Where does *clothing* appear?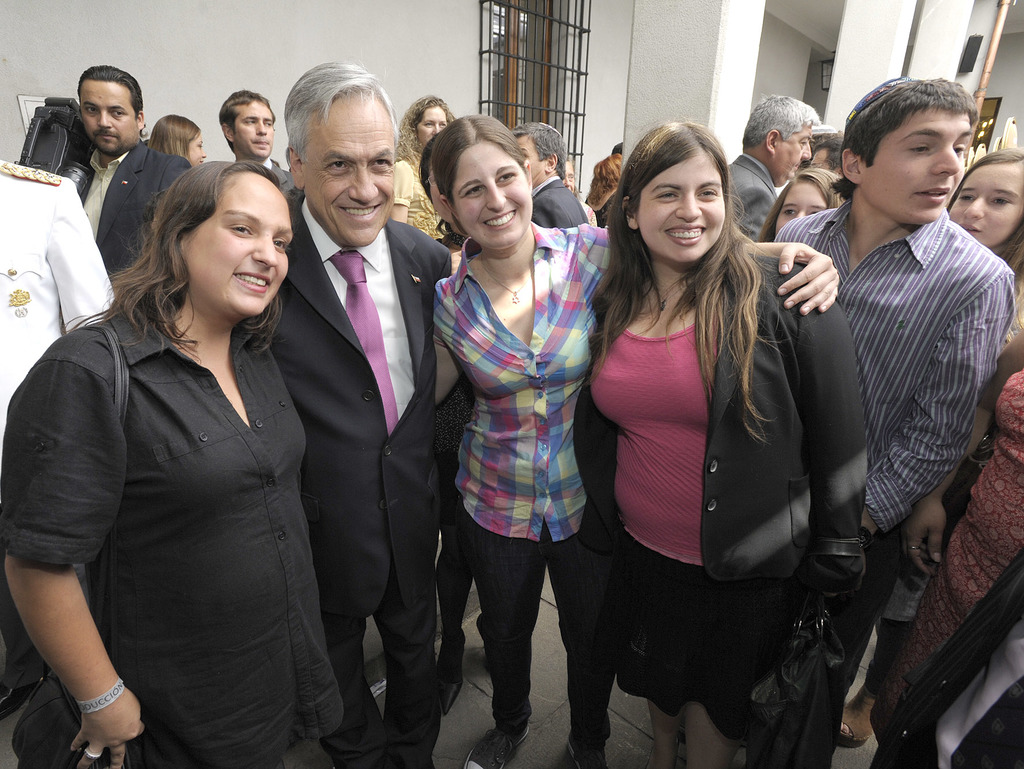
Appears at region(393, 157, 440, 235).
